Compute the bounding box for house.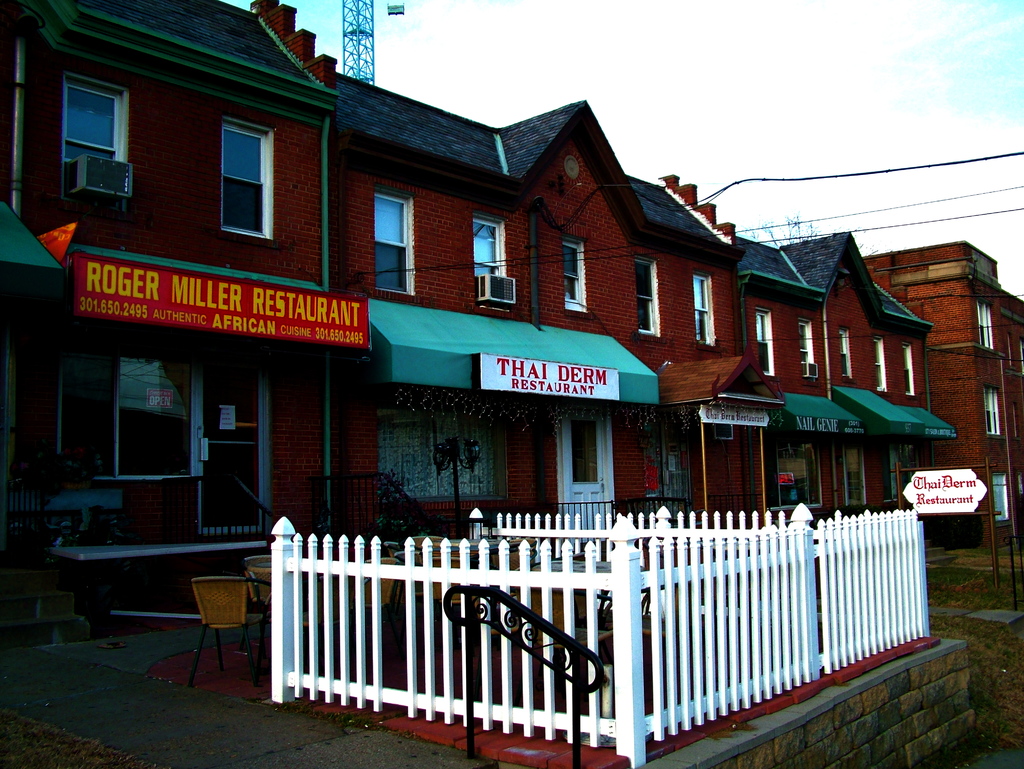
bbox=(865, 243, 1023, 549).
